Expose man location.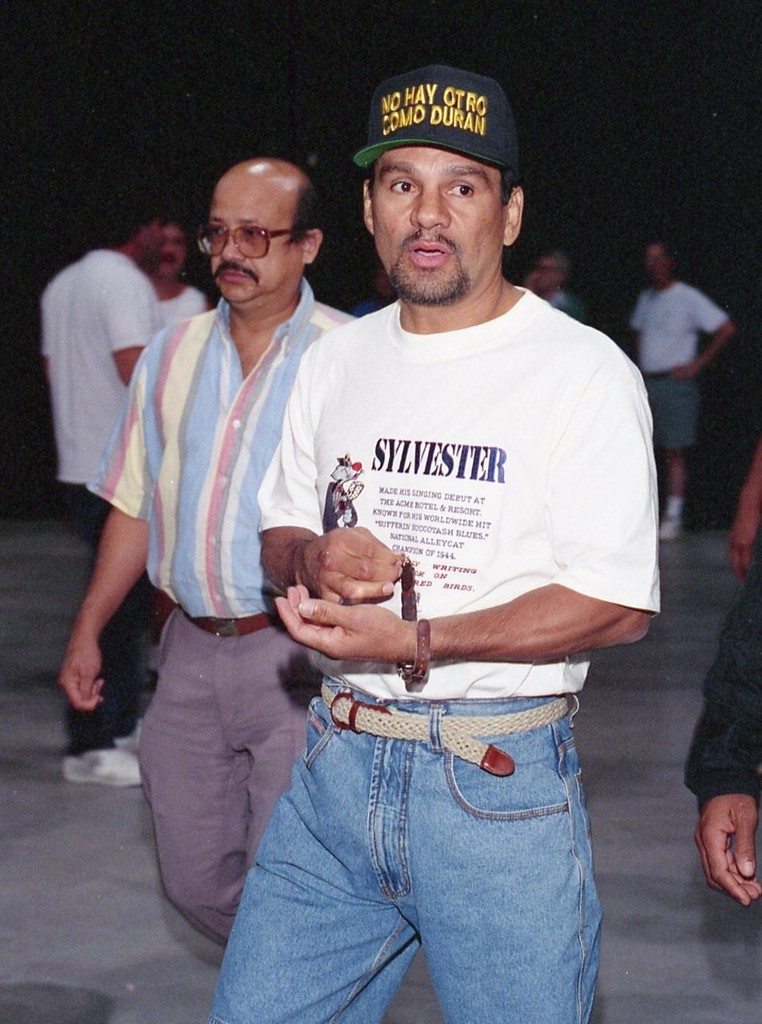
Exposed at {"left": 217, "top": 58, "right": 669, "bottom": 992}.
